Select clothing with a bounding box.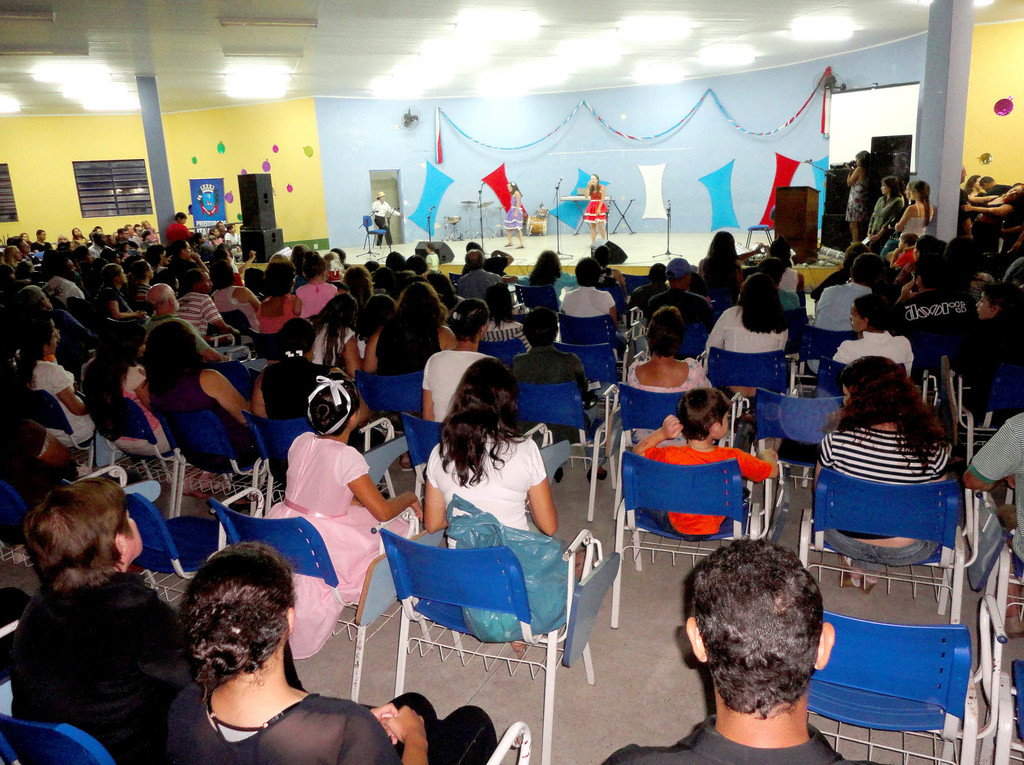
bbox=[142, 309, 223, 367].
